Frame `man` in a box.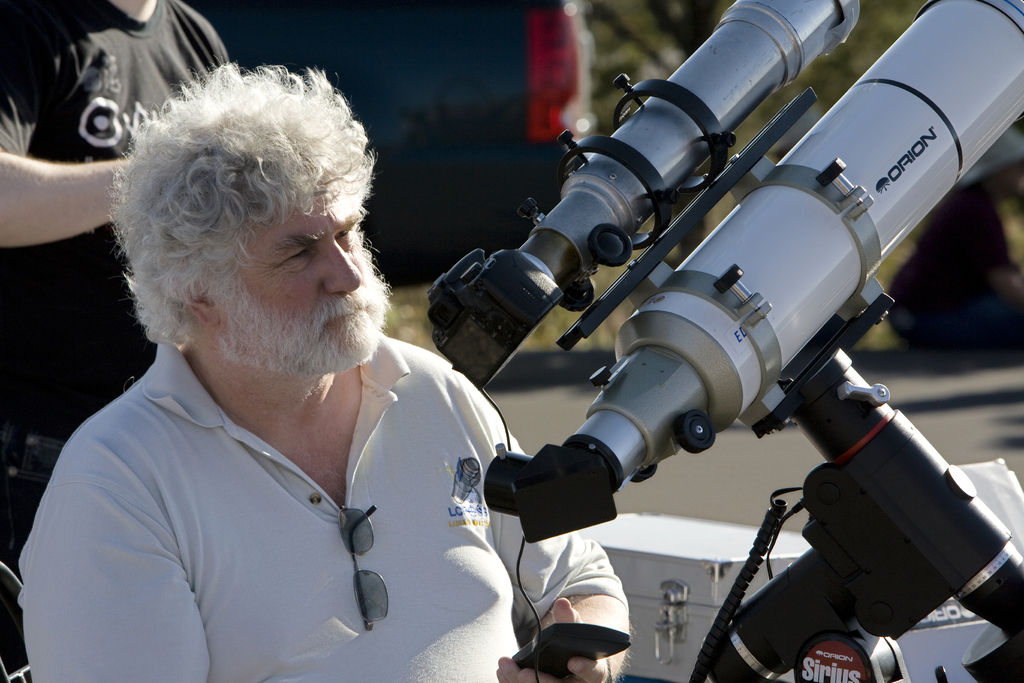
<region>67, 86, 490, 564</region>.
